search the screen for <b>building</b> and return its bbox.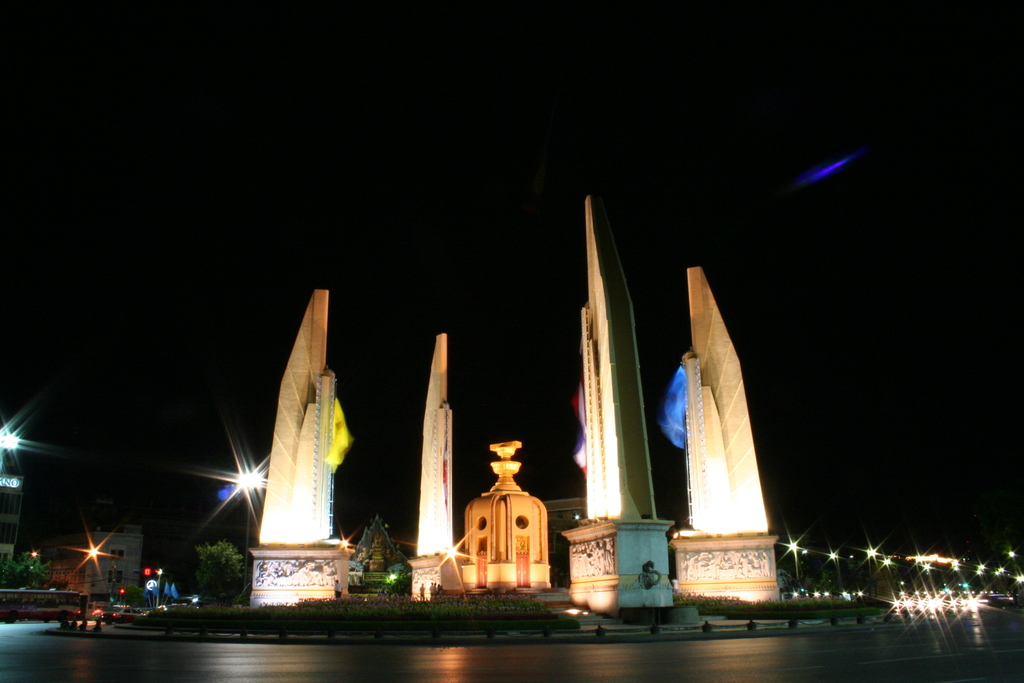
Found: <region>0, 473, 26, 561</region>.
